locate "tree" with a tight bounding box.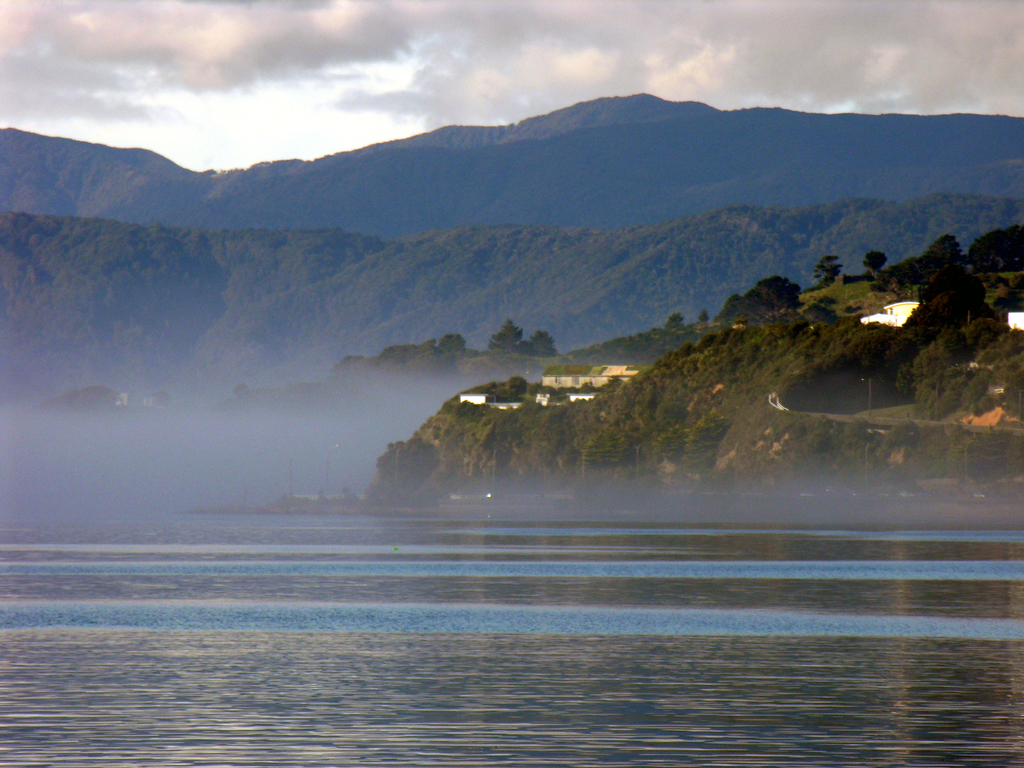
region(909, 319, 990, 420).
